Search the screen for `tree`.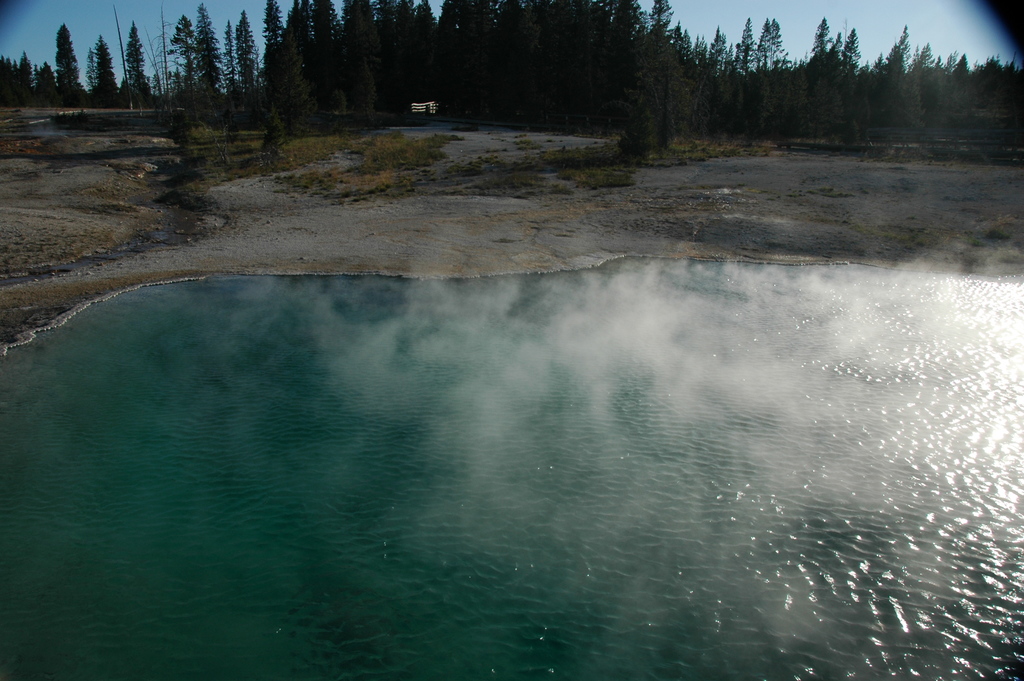
Found at 38/63/54/85.
